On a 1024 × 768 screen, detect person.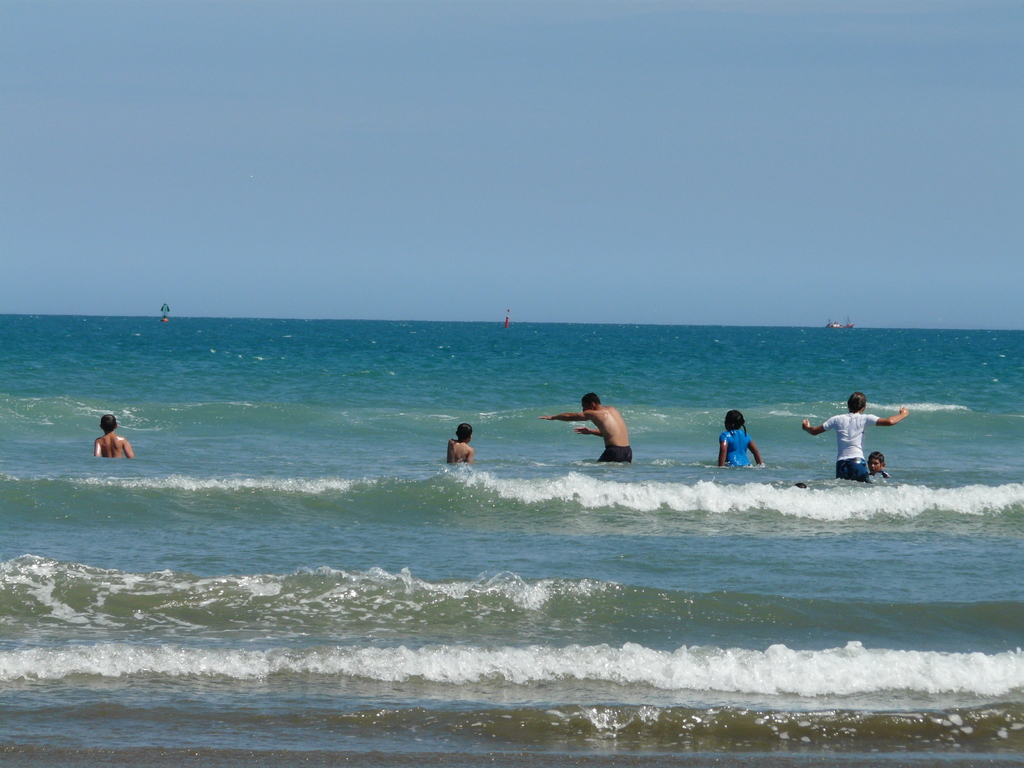
543,395,631,465.
